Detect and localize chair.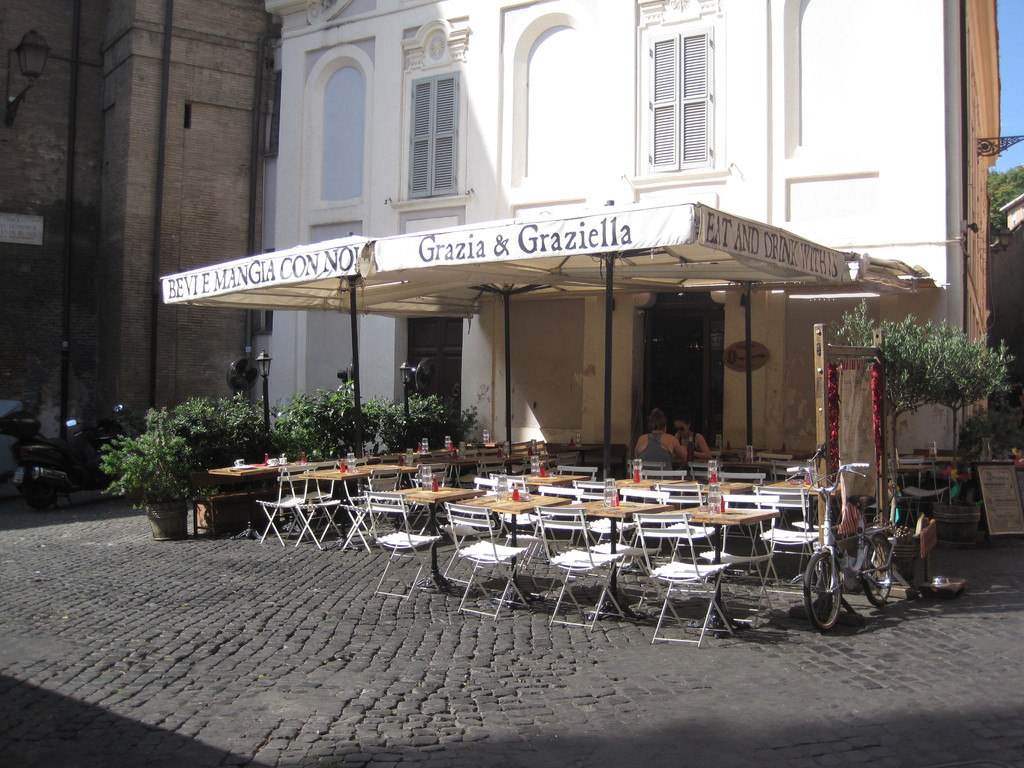
Localized at l=751, t=484, r=830, b=593.
